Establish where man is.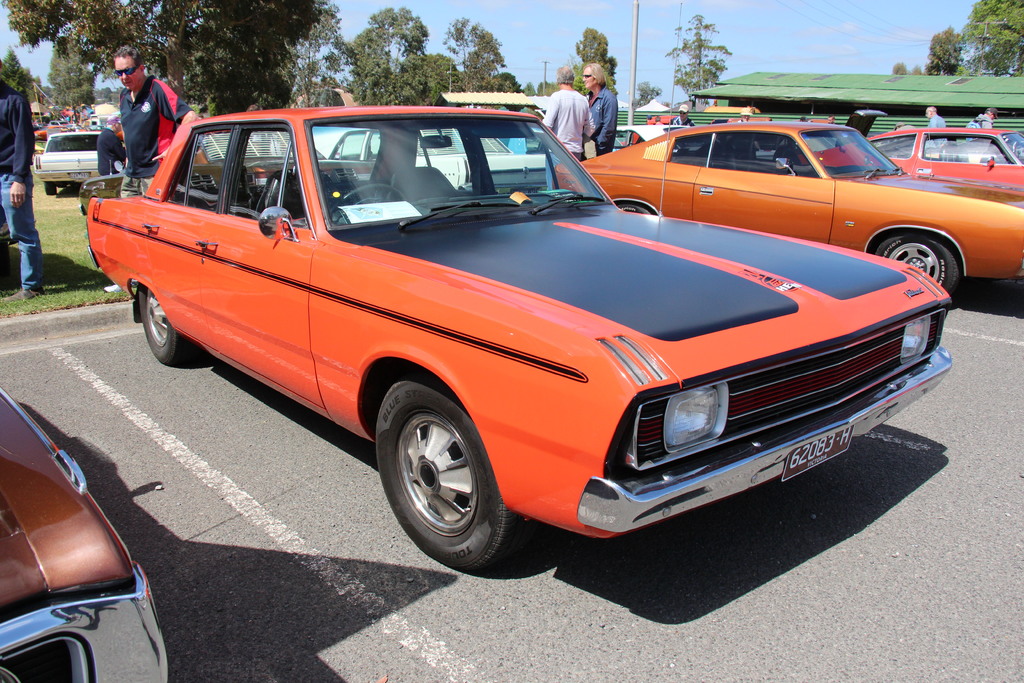
Established at <bbox>0, 60, 46, 302</bbox>.
